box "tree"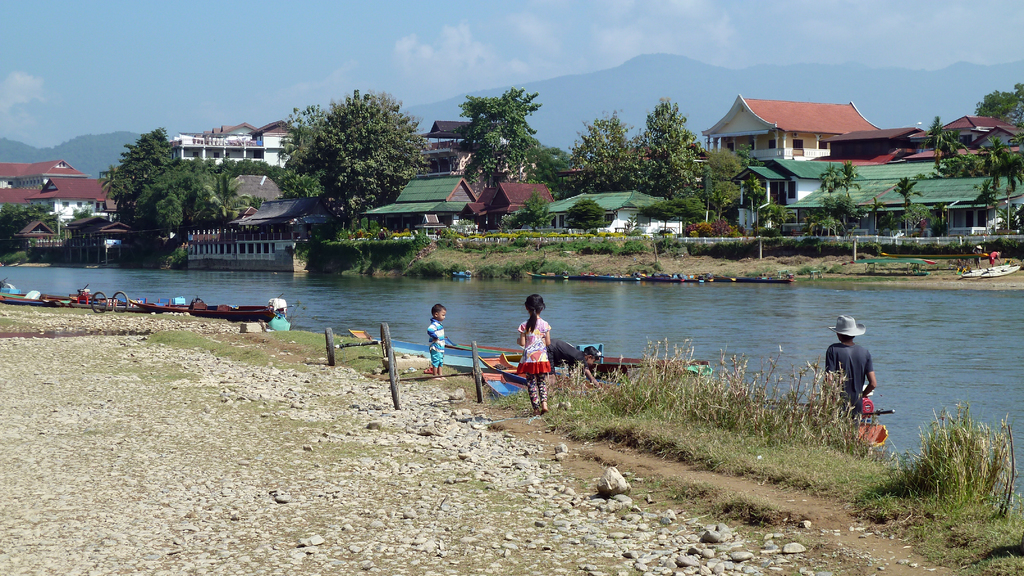
bbox=(275, 88, 428, 241)
